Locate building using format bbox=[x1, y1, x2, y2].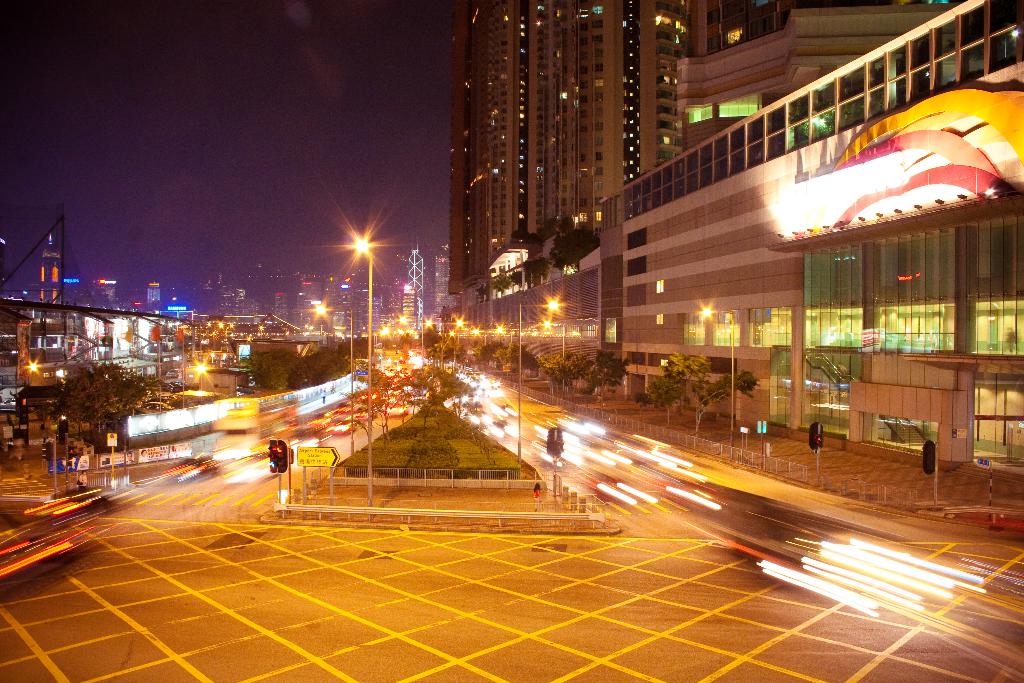
bbox=[607, 0, 1023, 473].
